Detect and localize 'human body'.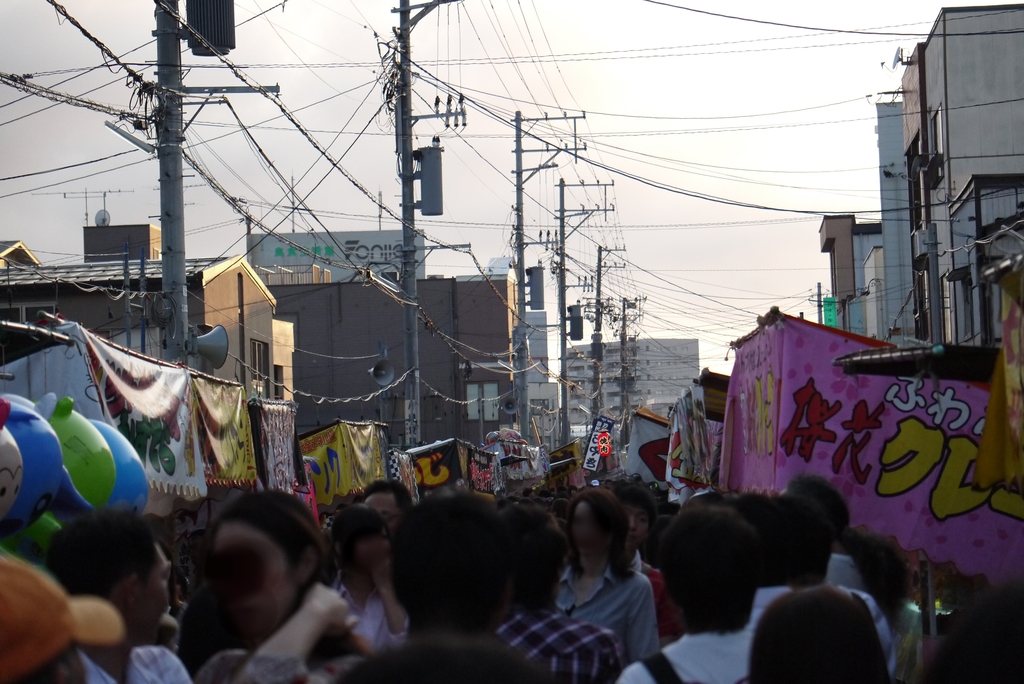
Localized at box(44, 505, 191, 683).
